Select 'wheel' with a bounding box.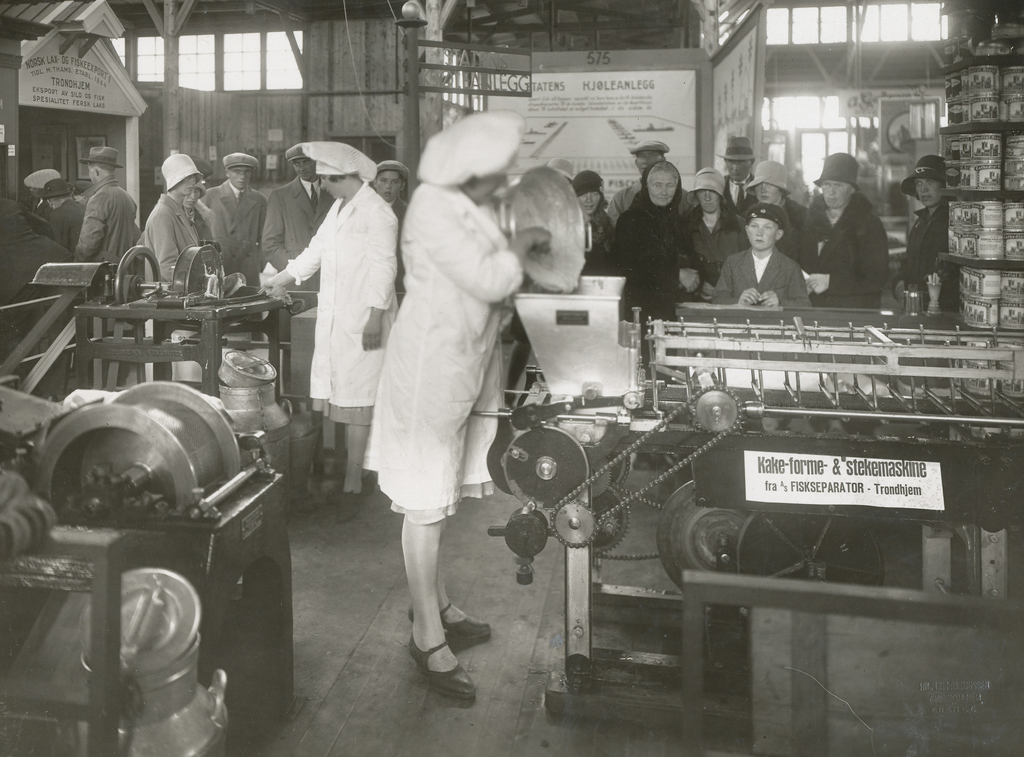
l=554, t=500, r=601, b=545.
